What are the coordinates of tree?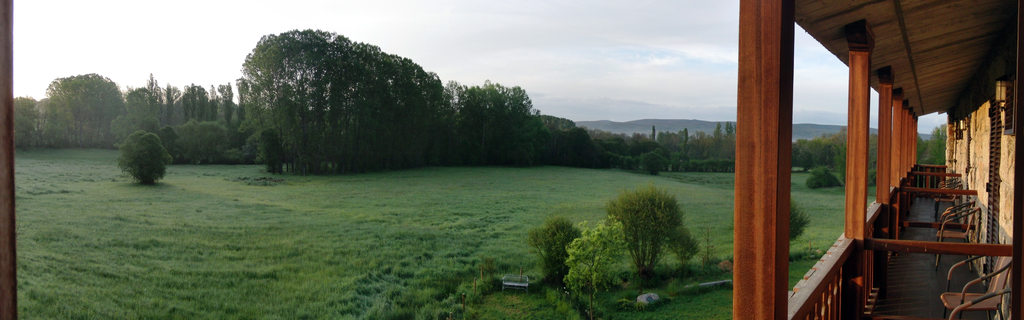
[122, 130, 169, 185].
